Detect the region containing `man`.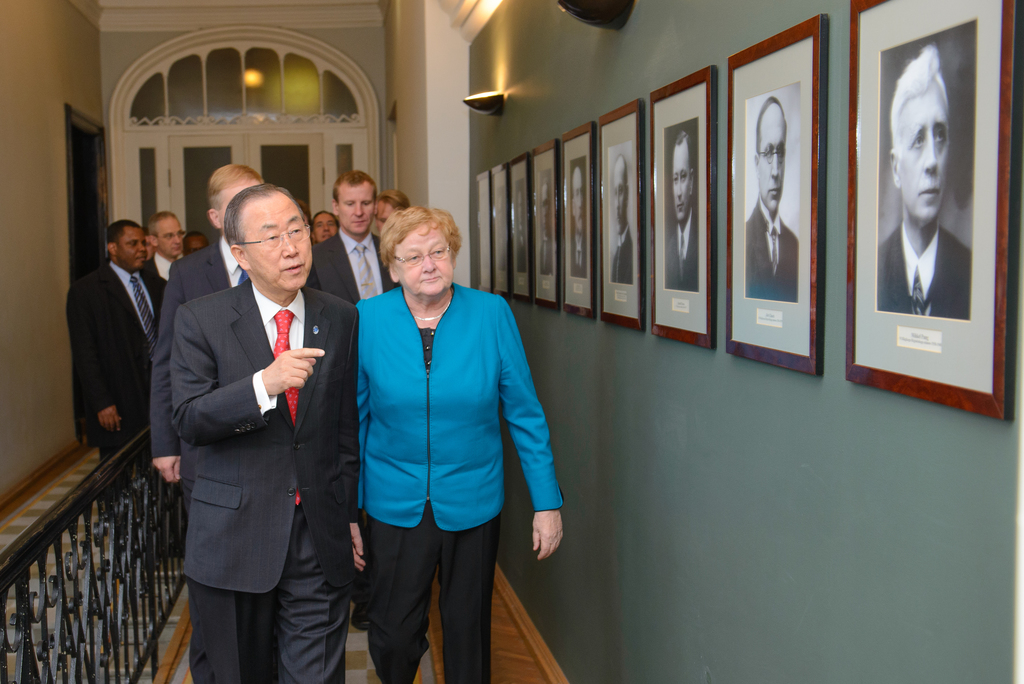
(x1=372, y1=189, x2=413, y2=236).
